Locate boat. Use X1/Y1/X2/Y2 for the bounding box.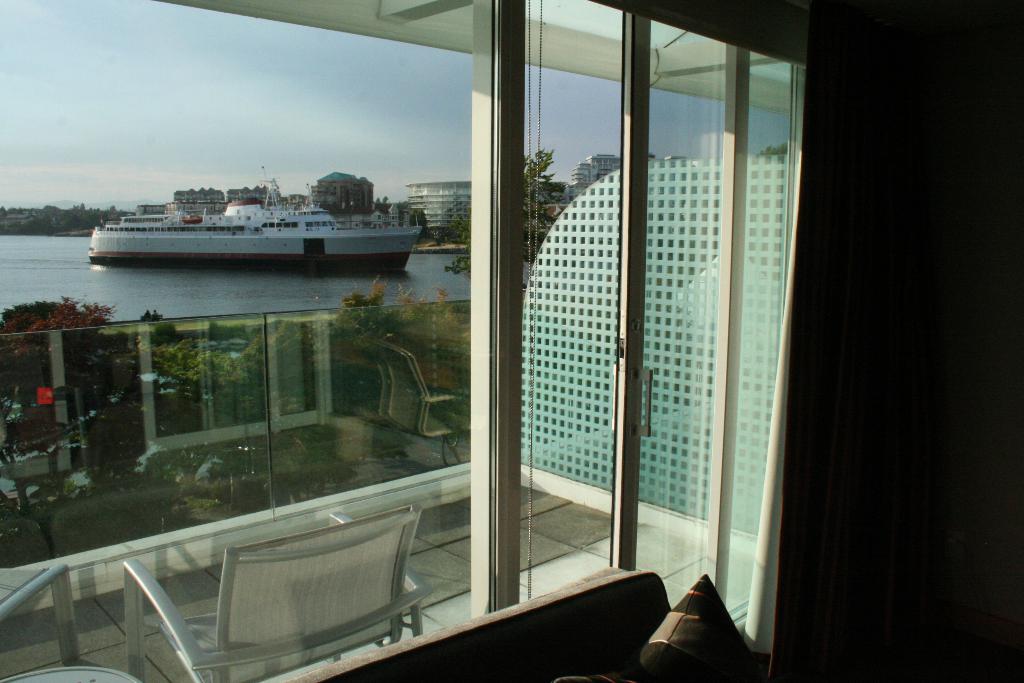
89/153/462/262.
